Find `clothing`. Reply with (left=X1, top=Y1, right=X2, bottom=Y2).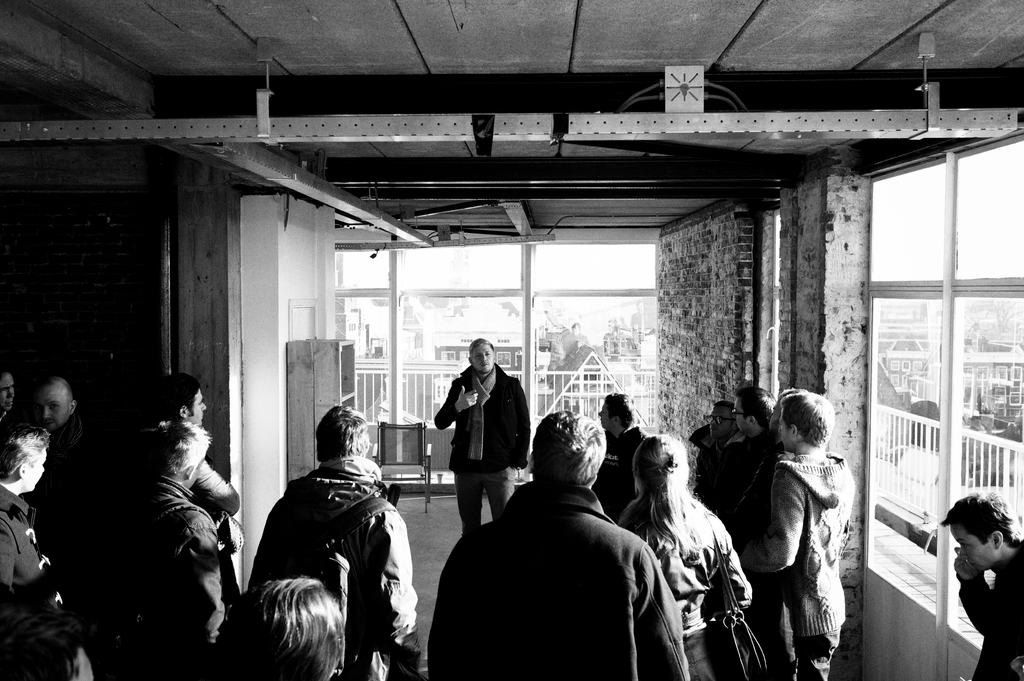
(left=244, top=446, right=416, bottom=680).
